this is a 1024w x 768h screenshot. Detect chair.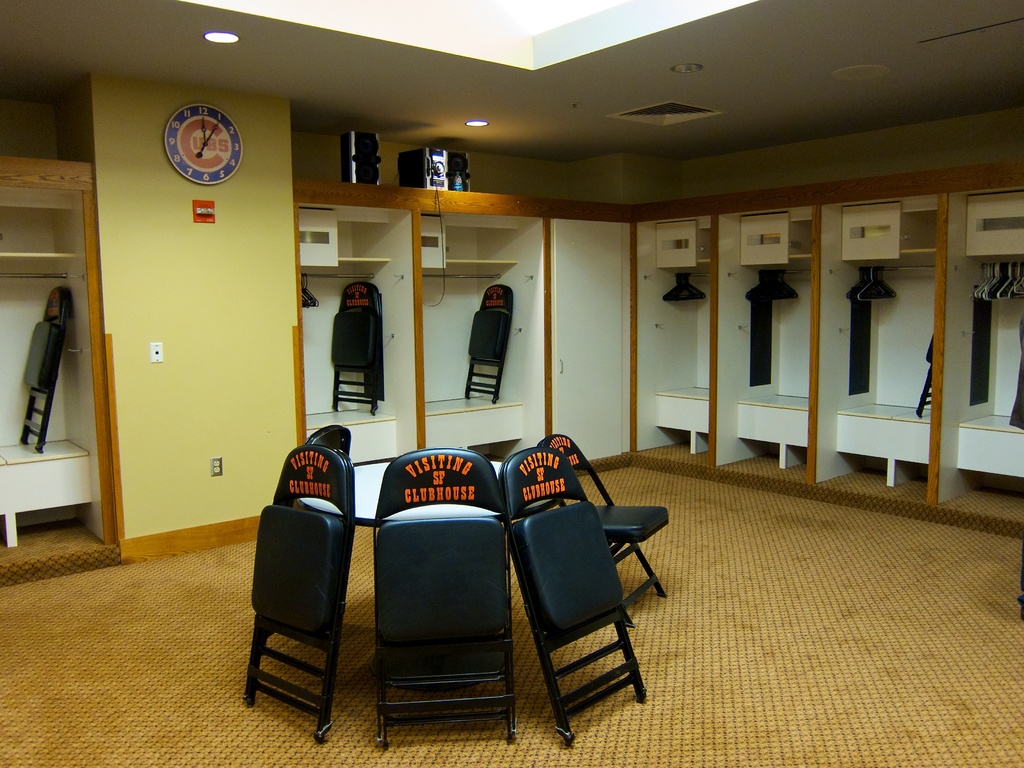
x1=332, y1=281, x2=387, y2=414.
